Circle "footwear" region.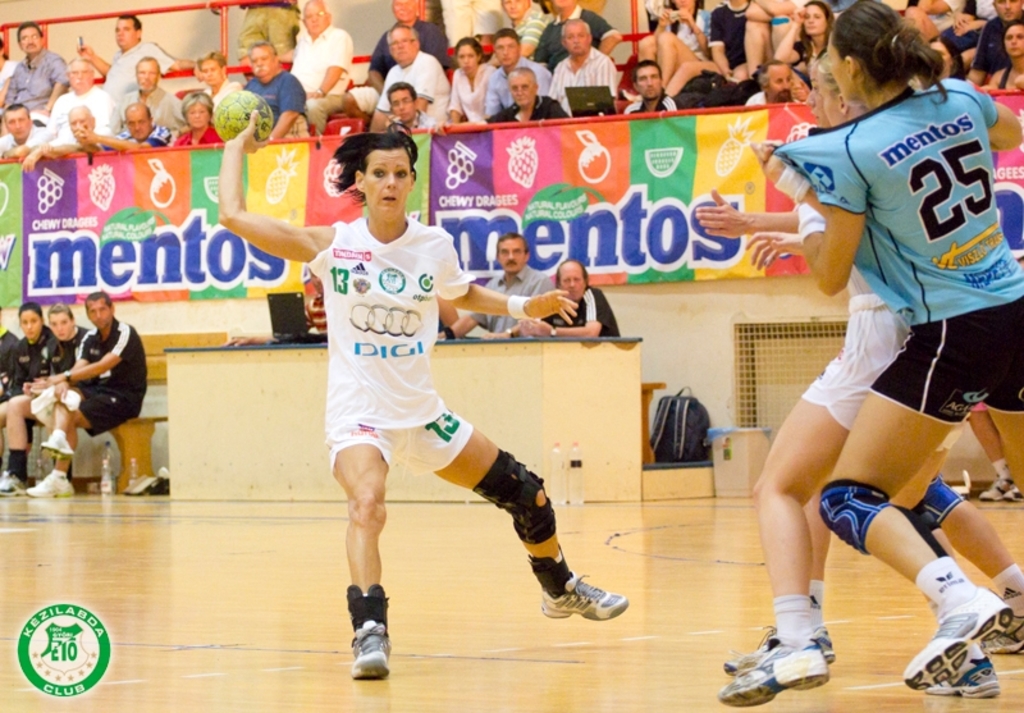
Region: rect(0, 475, 27, 499).
